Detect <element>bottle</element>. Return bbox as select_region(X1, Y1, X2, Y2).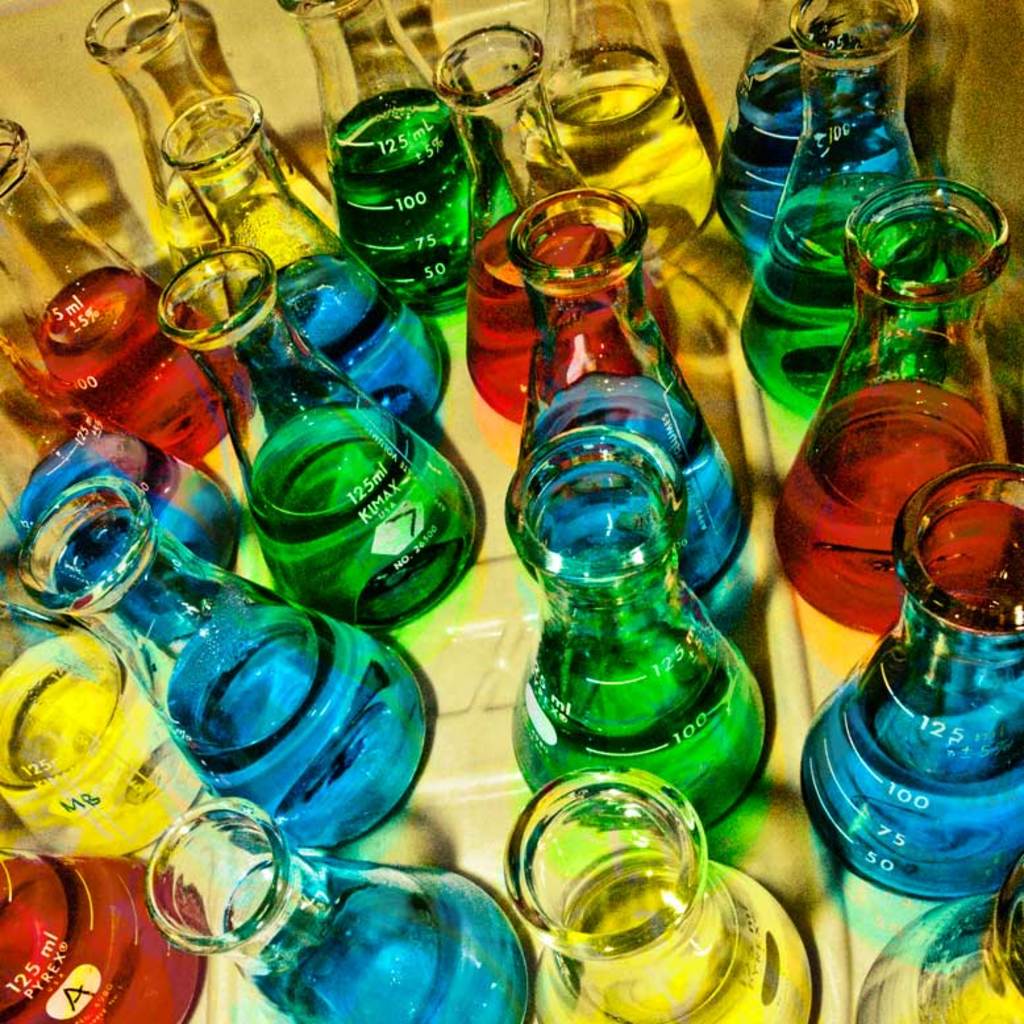
select_region(140, 783, 541, 1023).
